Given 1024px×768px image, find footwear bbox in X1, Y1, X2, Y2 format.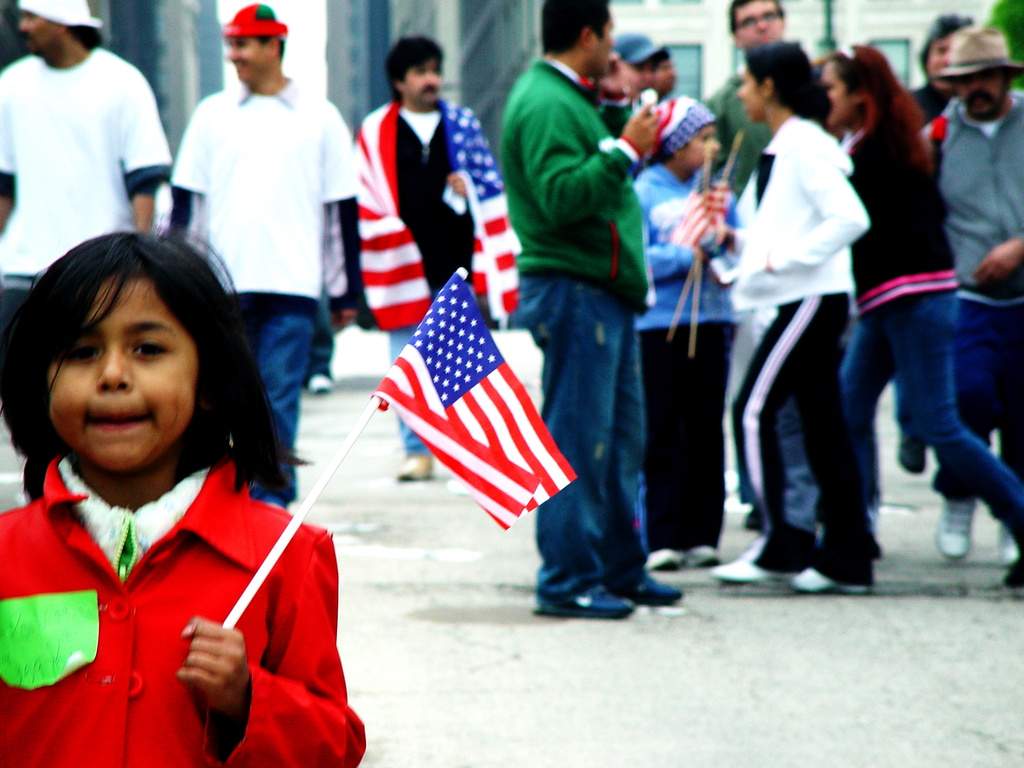
612, 570, 684, 609.
